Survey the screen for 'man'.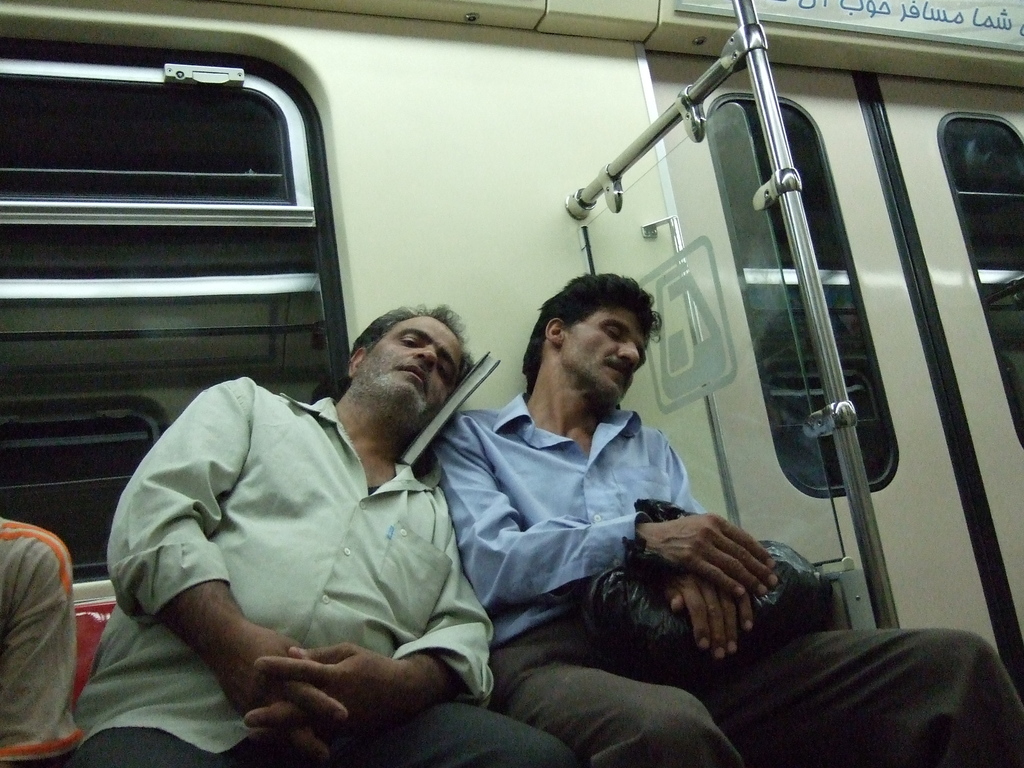
Survey found: box=[427, 269, 1023, 767].
